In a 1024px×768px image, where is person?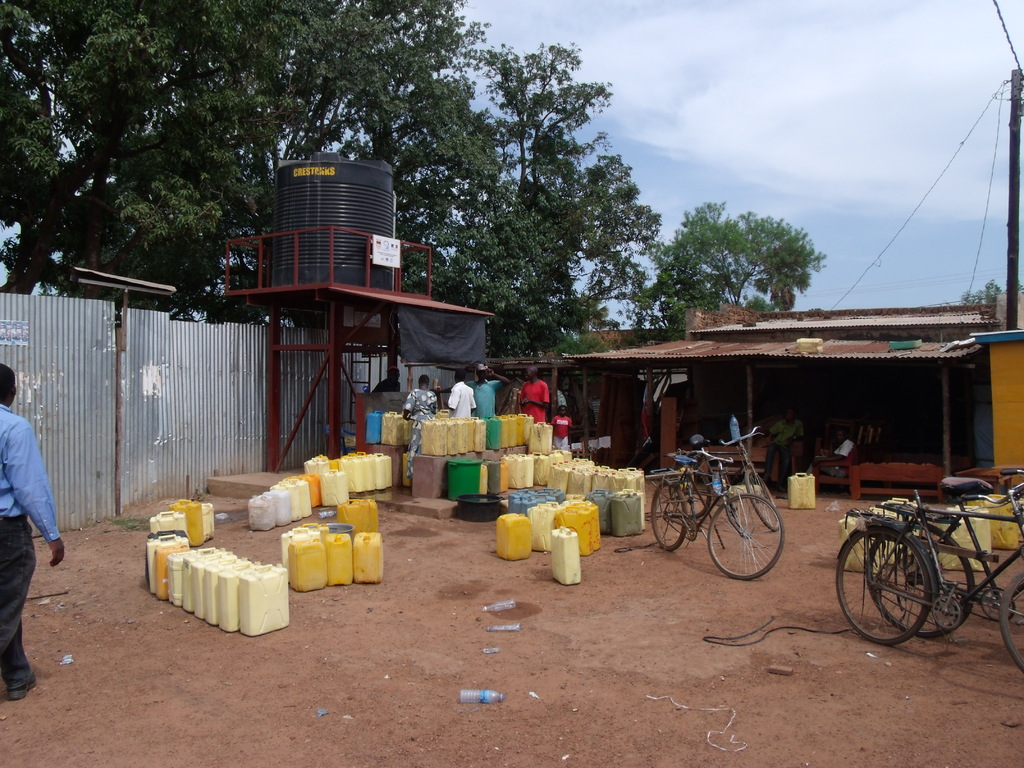
0:359:65:697.
